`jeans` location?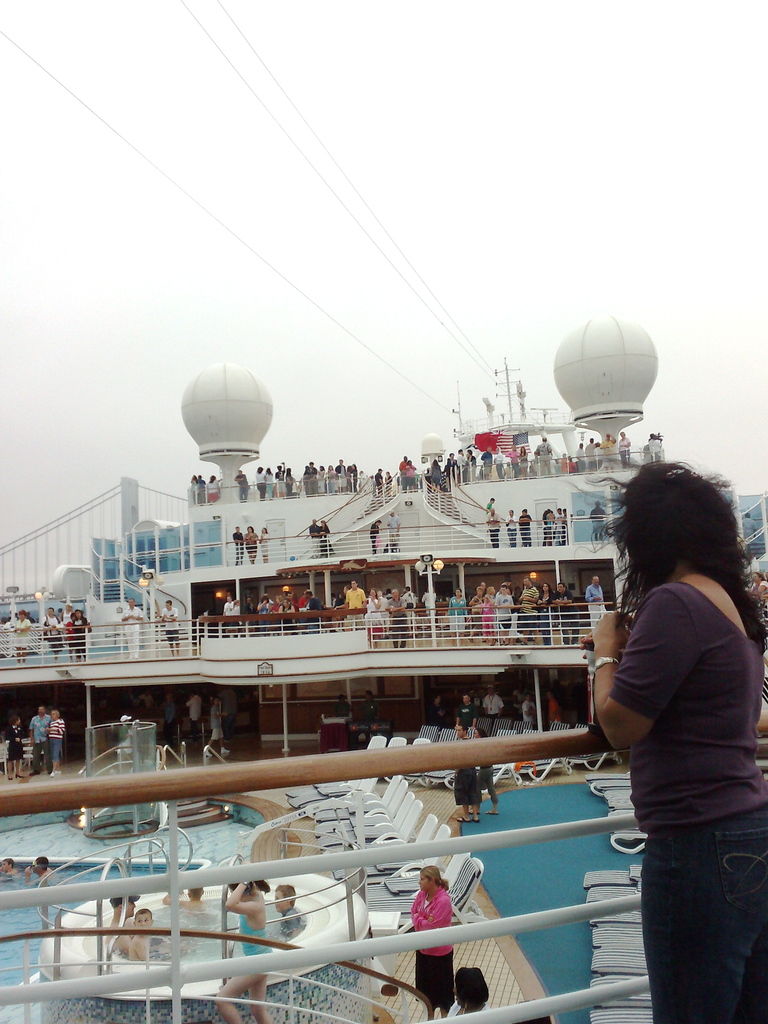
[x1=399, y1=472, x2=406, y2=492]
